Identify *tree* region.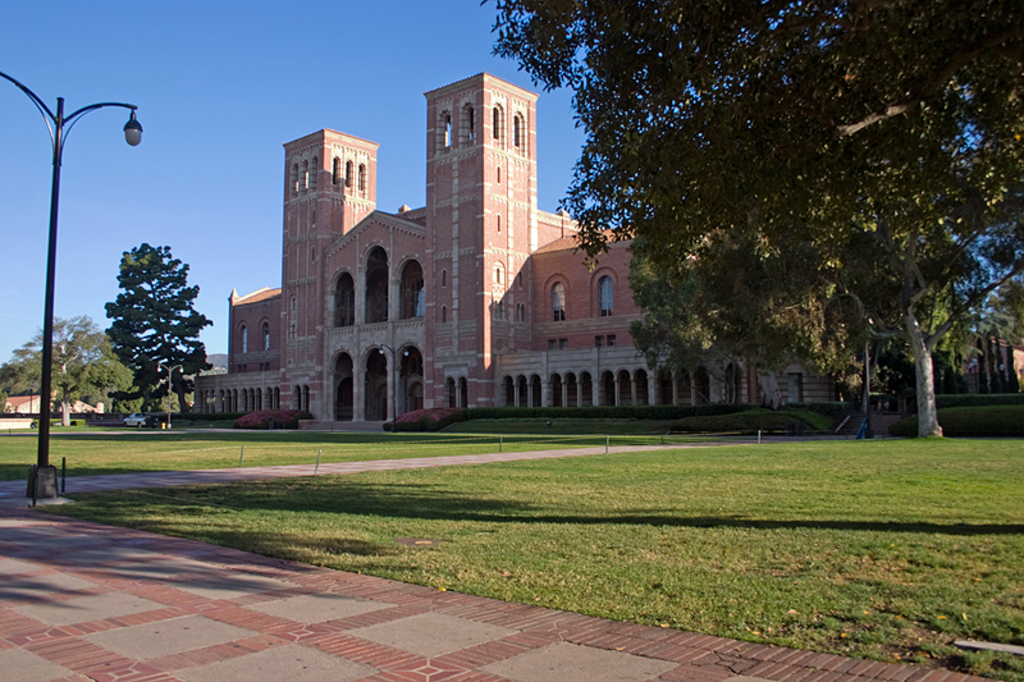
Region: [479,0,1023,438].
